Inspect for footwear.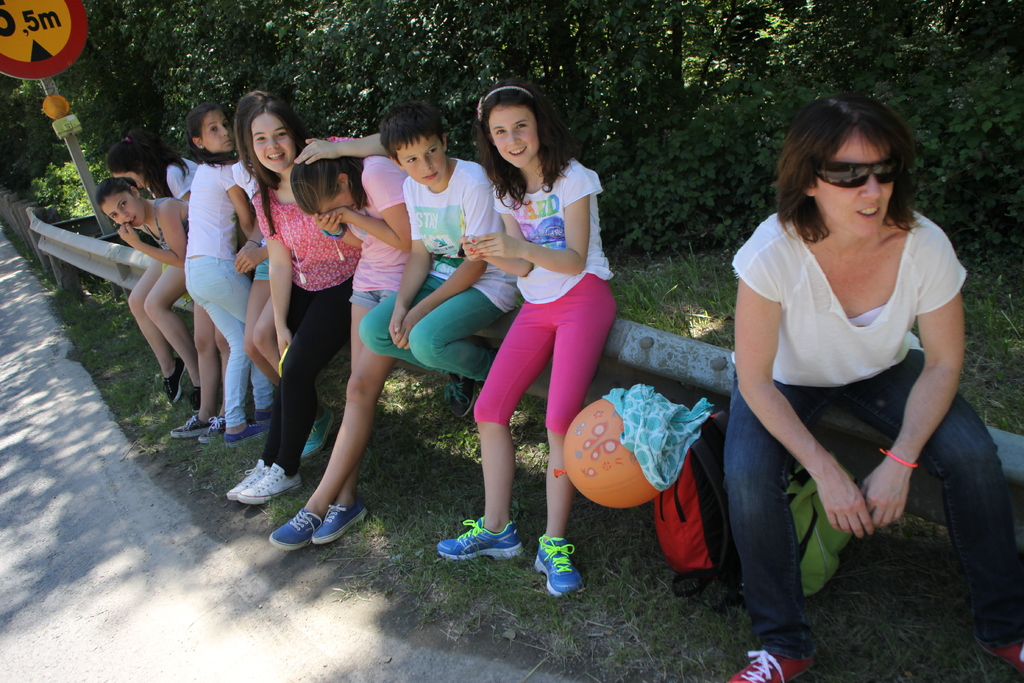
Inspection: box=[302, 406, 337, 458].
